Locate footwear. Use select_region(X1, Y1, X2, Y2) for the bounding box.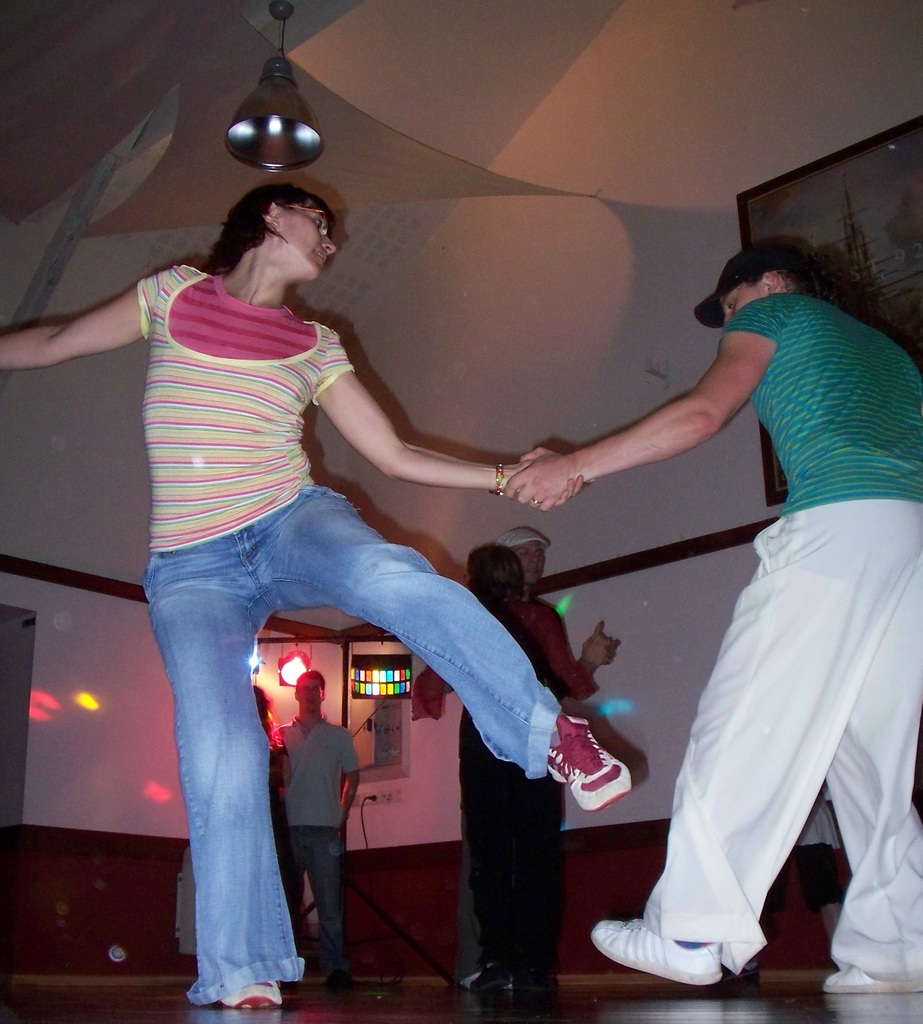
select_region(543, 716, 634, 809).
